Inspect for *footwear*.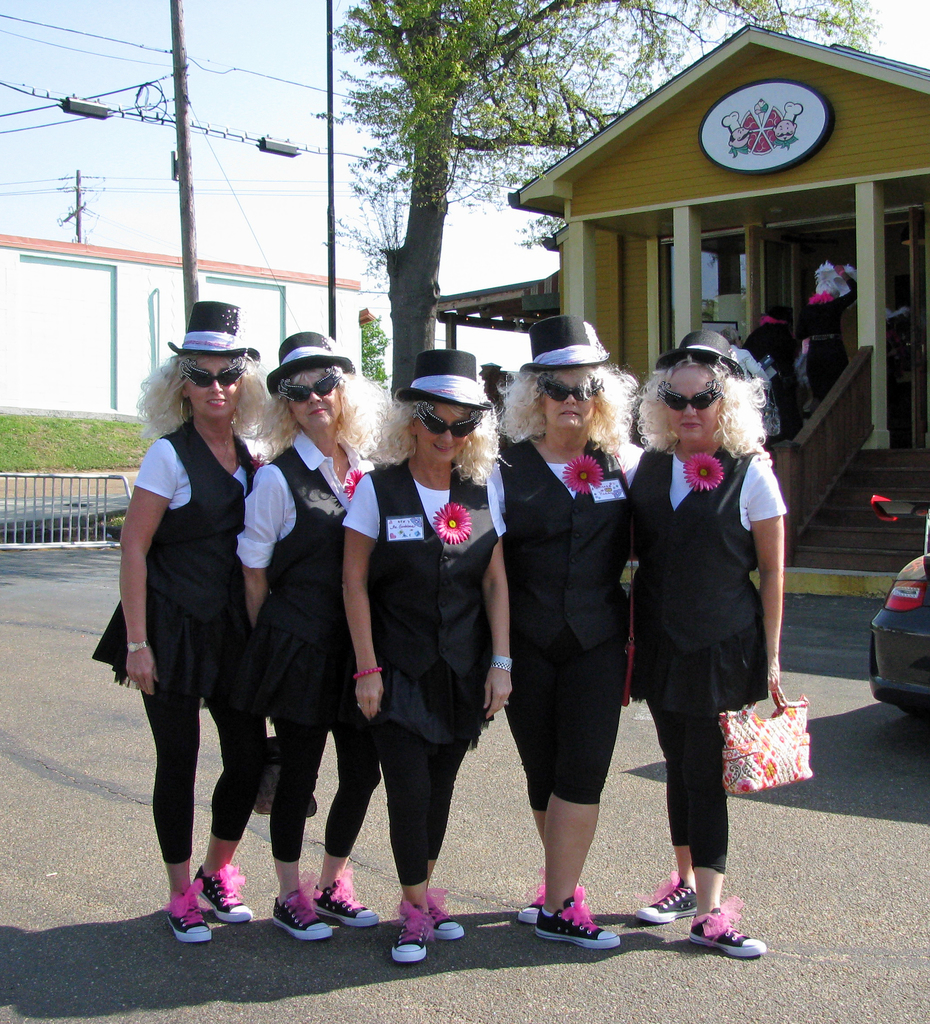
Inspection: [156,882,216,950].
